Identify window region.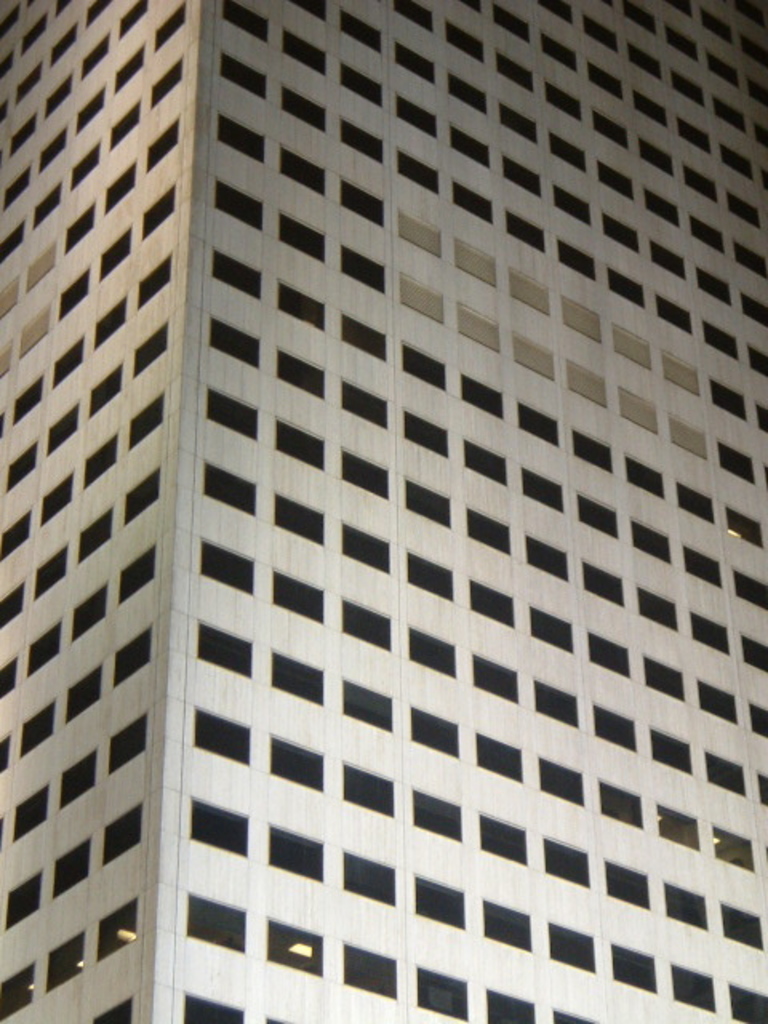
Region: box(400, 211, 442, 253).
